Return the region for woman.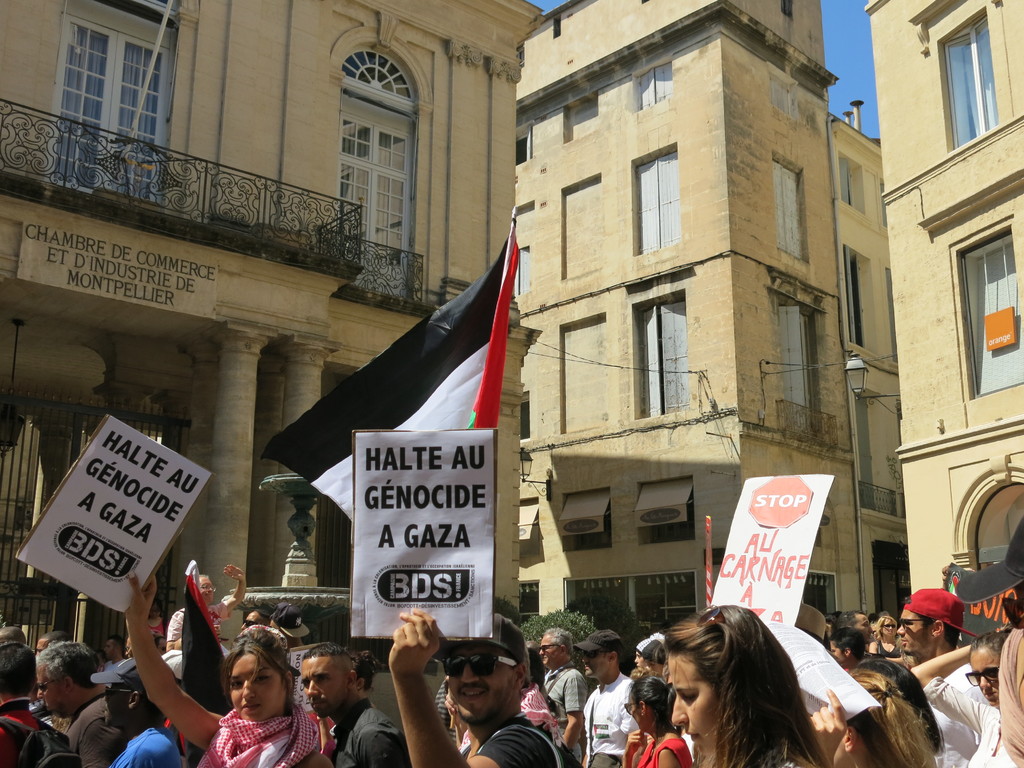
[187, 637, 302, 767].
